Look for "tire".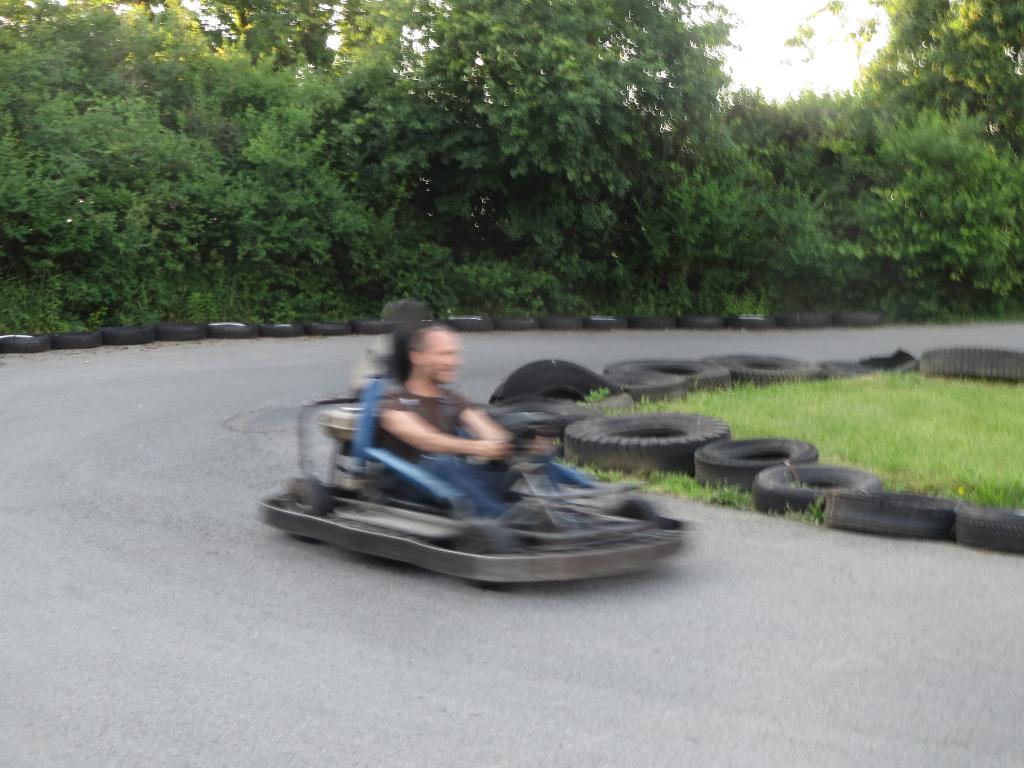
Found: [x1=306, y1=322, x2=349, y2=337].
